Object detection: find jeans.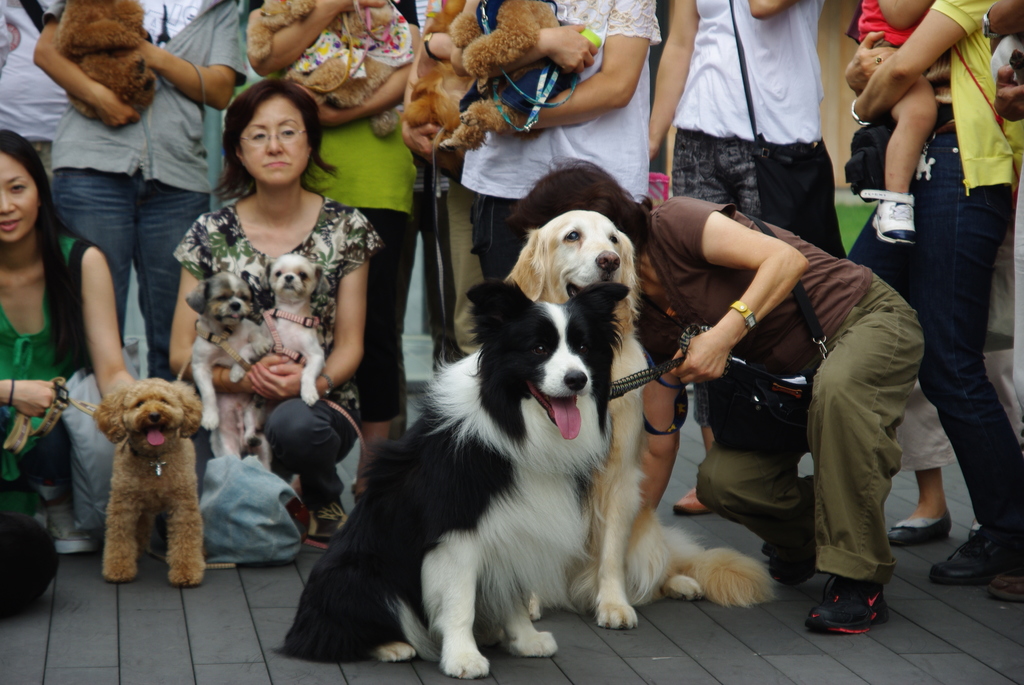
locate(244, 395, 360, 507).
